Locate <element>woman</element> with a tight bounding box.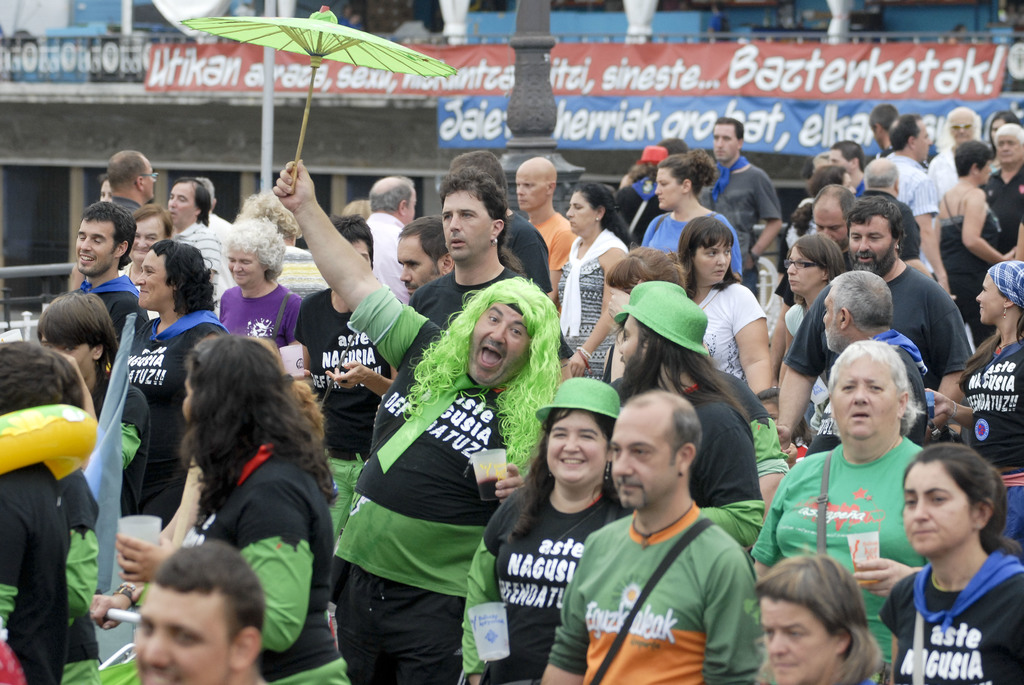
[x1=926, y1=252, x2=1023, y2=472].
